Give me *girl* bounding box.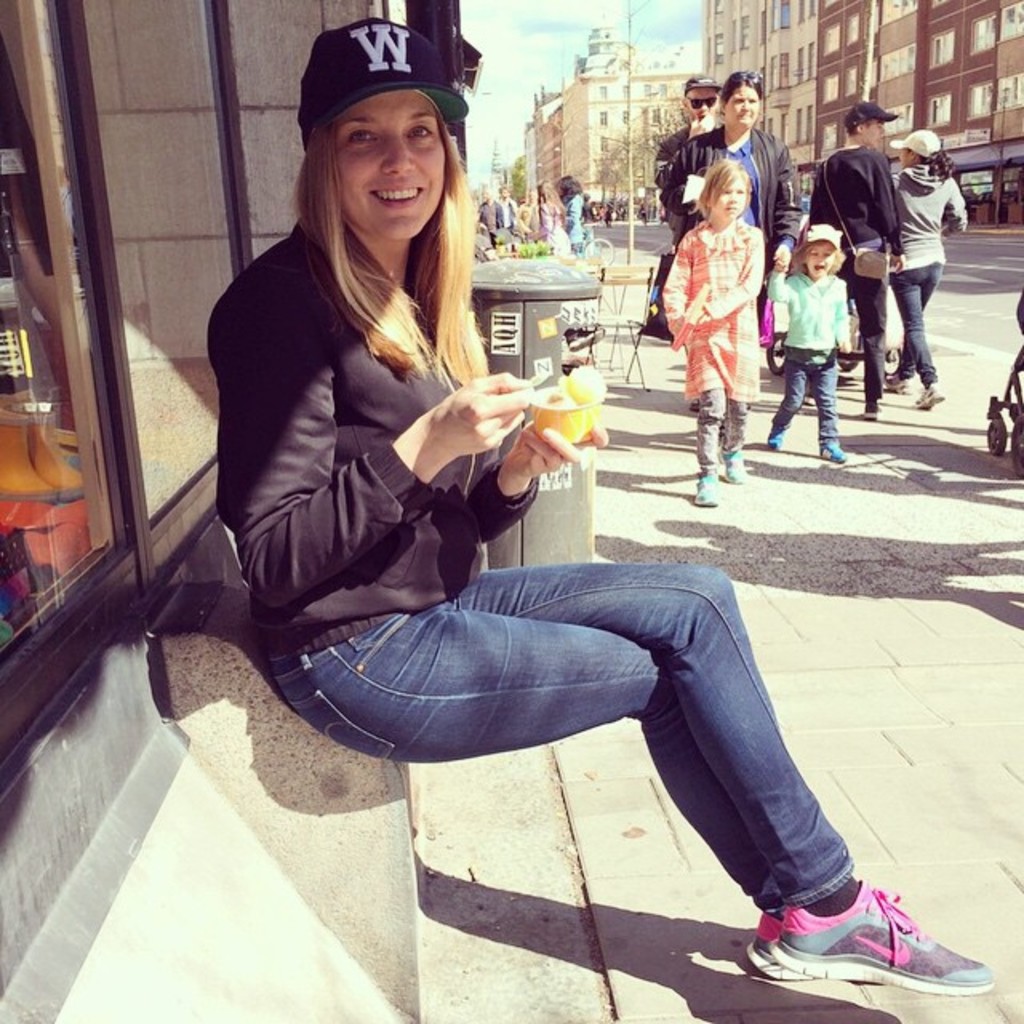
(659, 147, 771, 502).
